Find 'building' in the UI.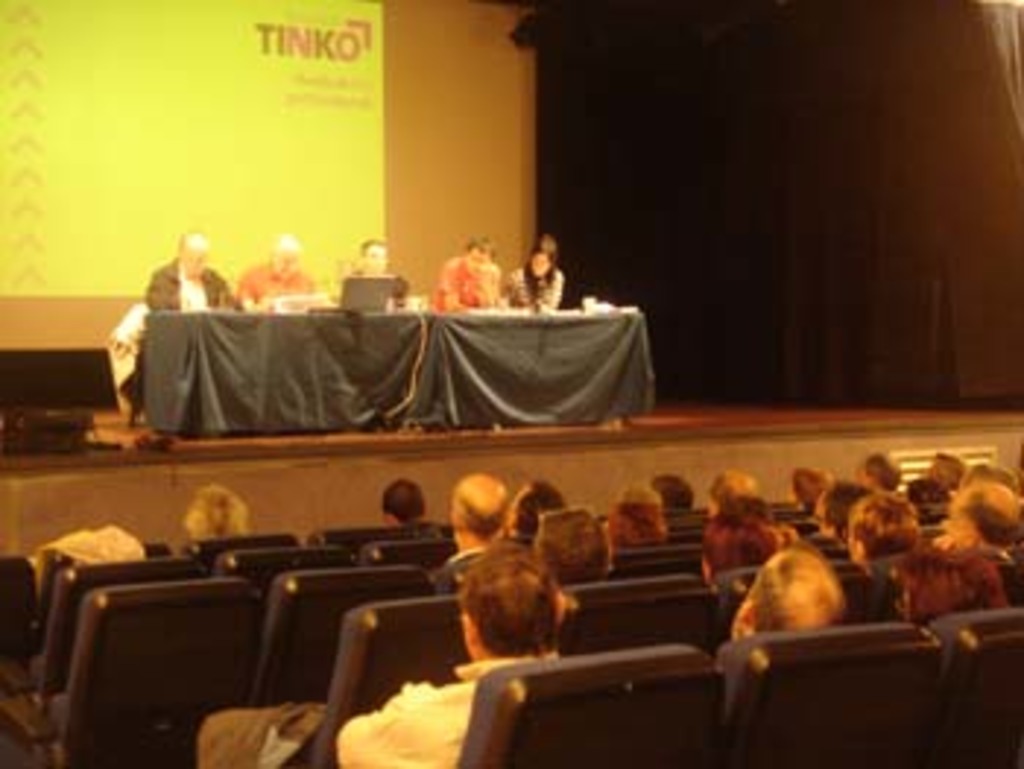
UI element at <region>0, 0, 1021, 766</region>.
